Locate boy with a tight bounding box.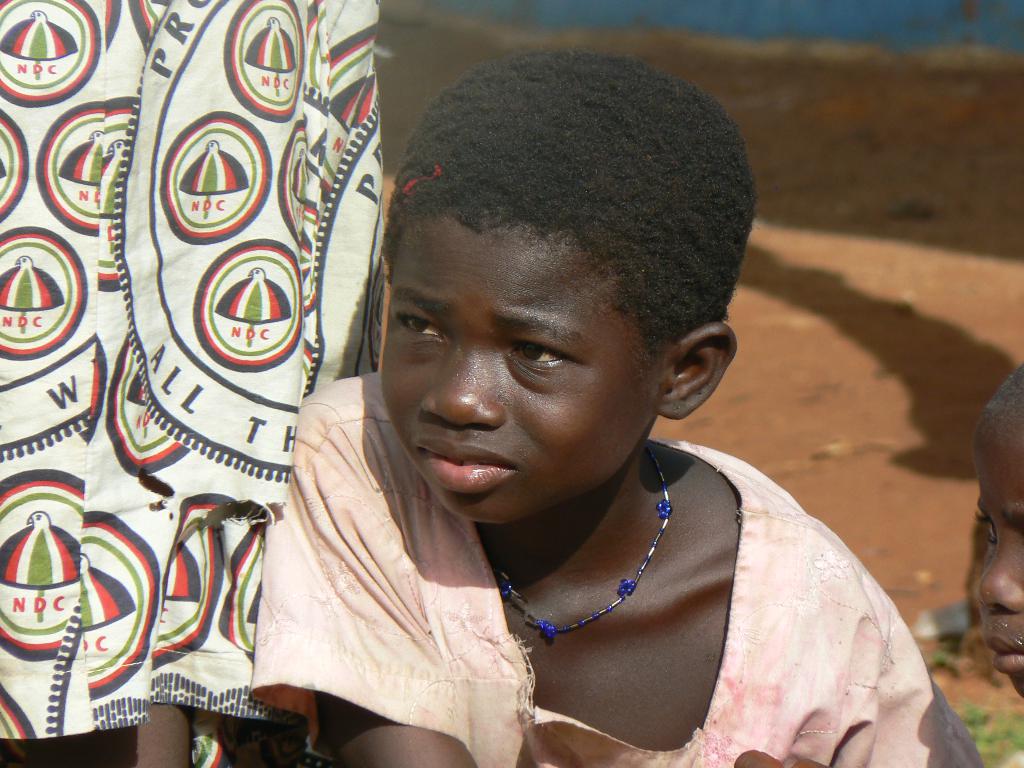
(250,49,984,767).
